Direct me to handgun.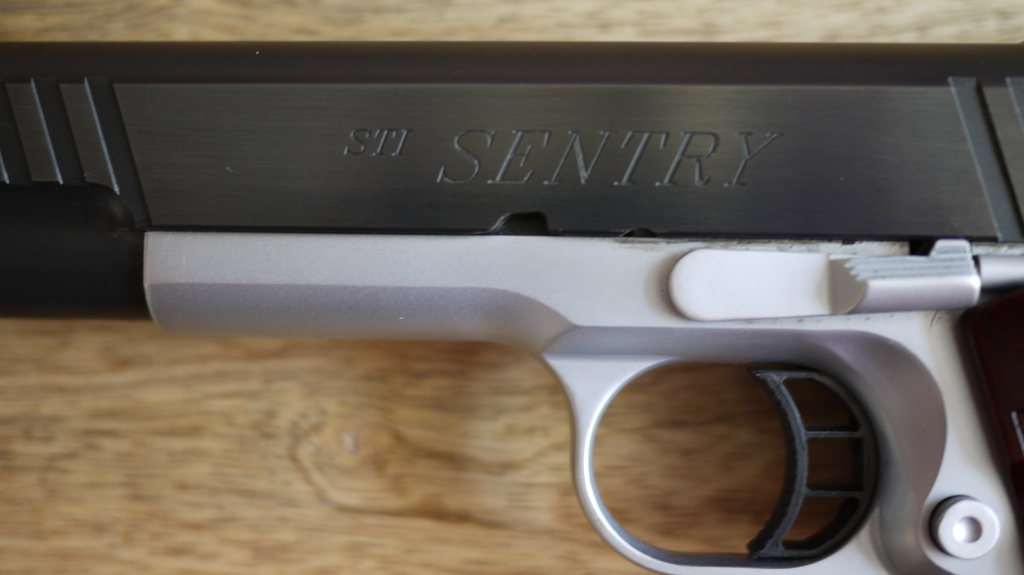
Direction: 0, 43, 1023, 574.
